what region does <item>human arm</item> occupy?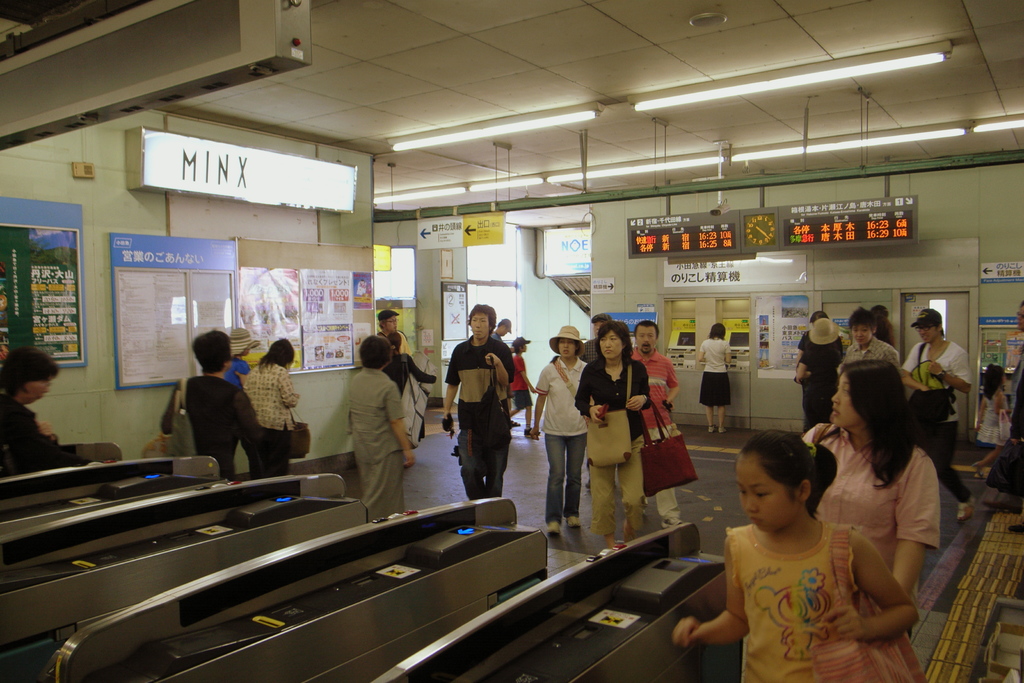
[x1=385, y1=378, x2=417, y2=471].
